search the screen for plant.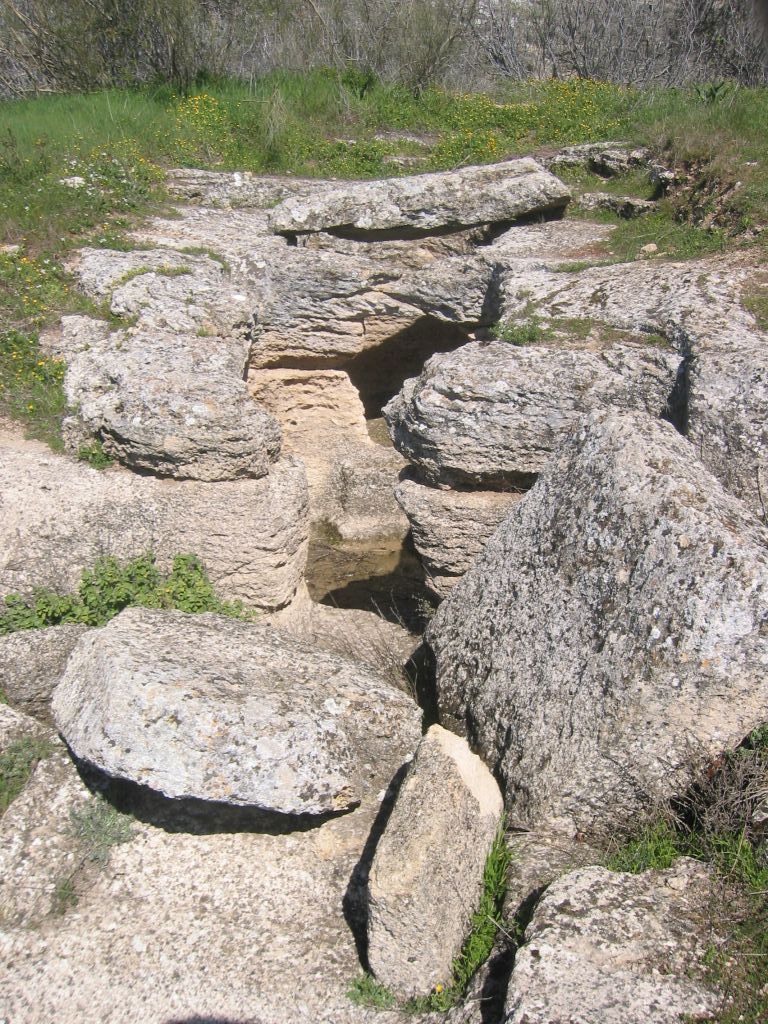
Found at bbox=[57, 790, 142, 907].
